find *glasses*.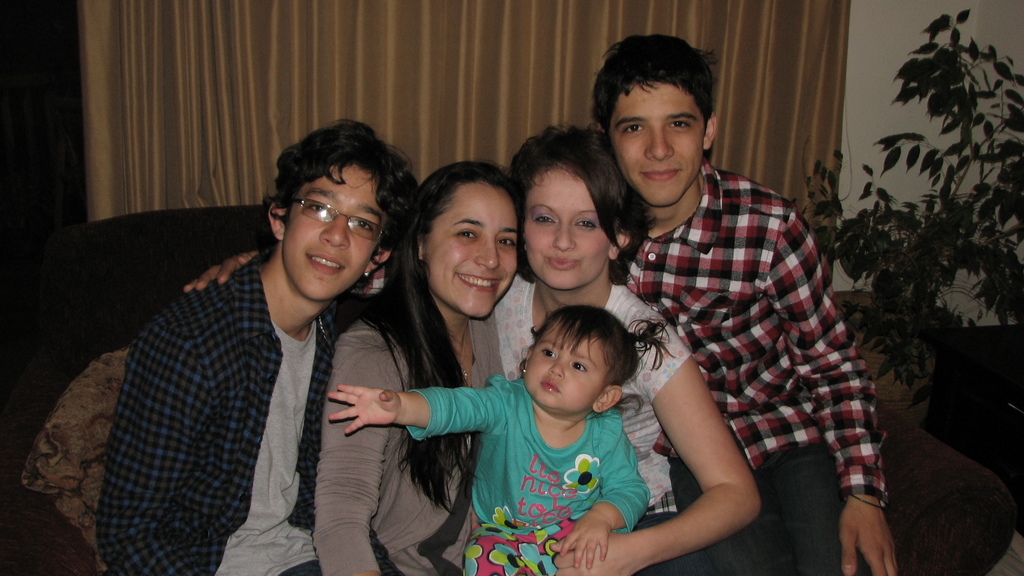
bbox=[290, 193, 397, 252].
